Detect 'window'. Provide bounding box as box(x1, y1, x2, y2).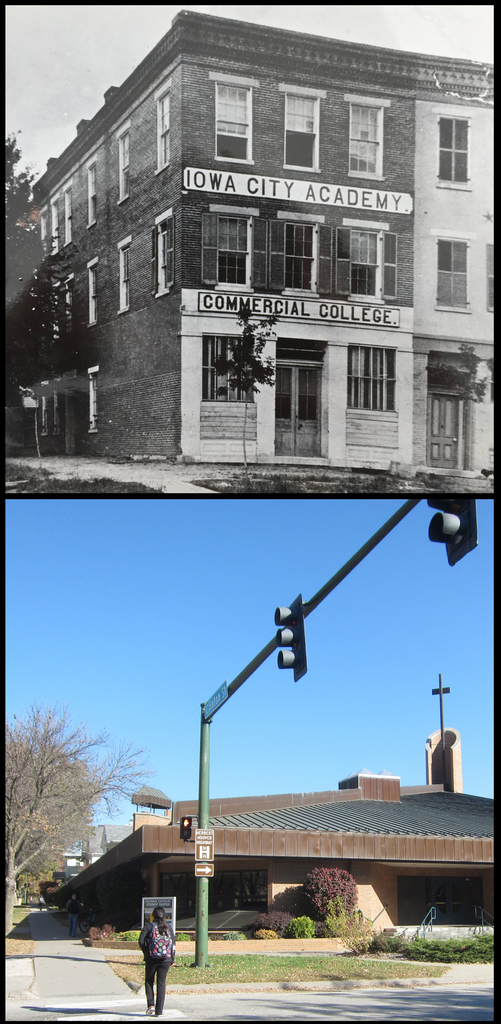
box(482, 237, 496, 309).
